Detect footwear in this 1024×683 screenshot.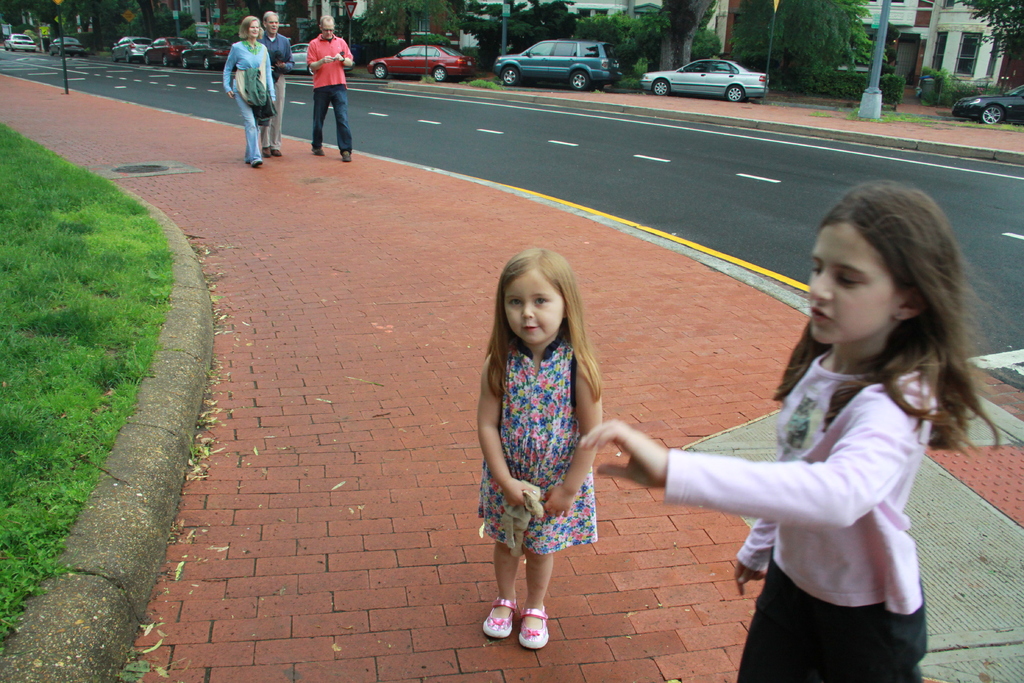
Detection: 312:147:324:156.
